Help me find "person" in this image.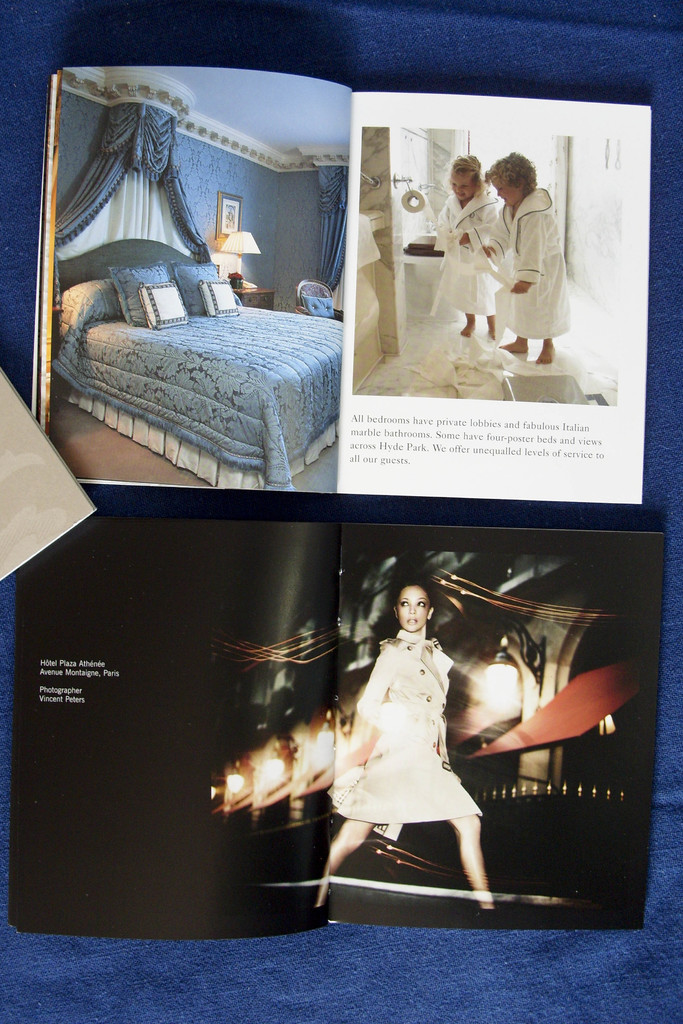
Found it: <region>477, 151, 568, 368</region>.
